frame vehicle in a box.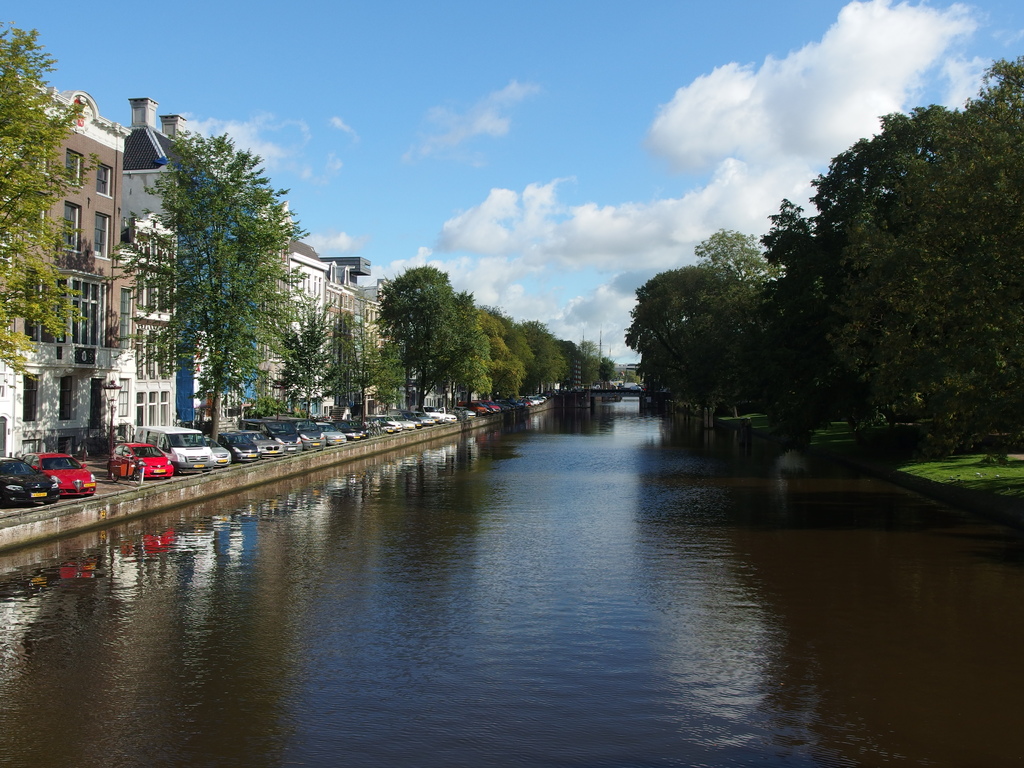
<region>227, 429, 260, 467</region>.
